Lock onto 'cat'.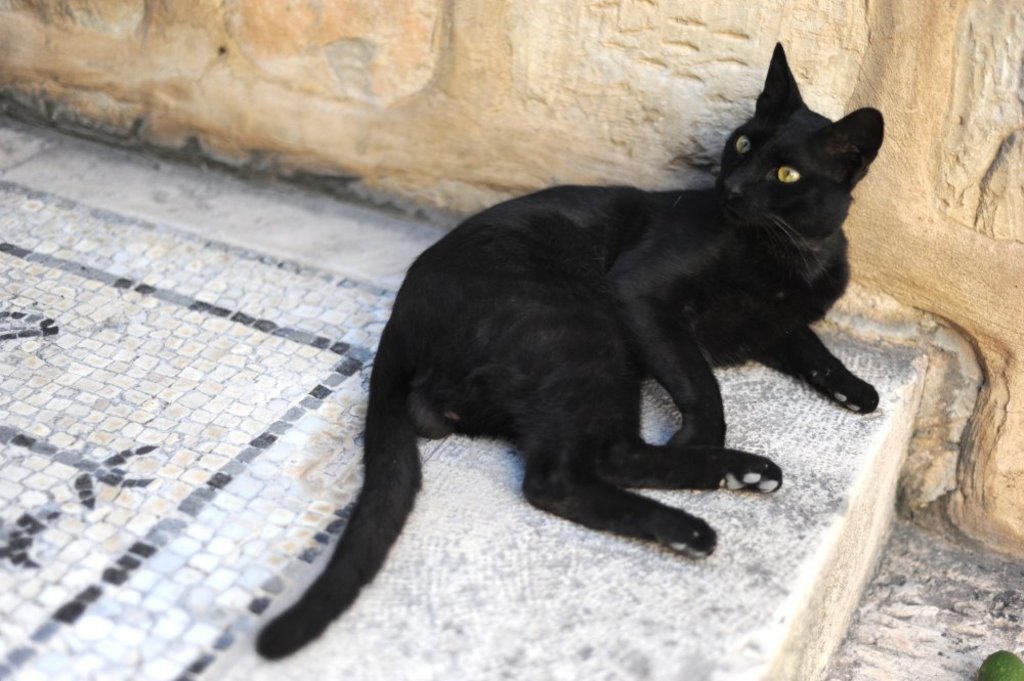
Locked: detection(252, 29, 882, 661).
